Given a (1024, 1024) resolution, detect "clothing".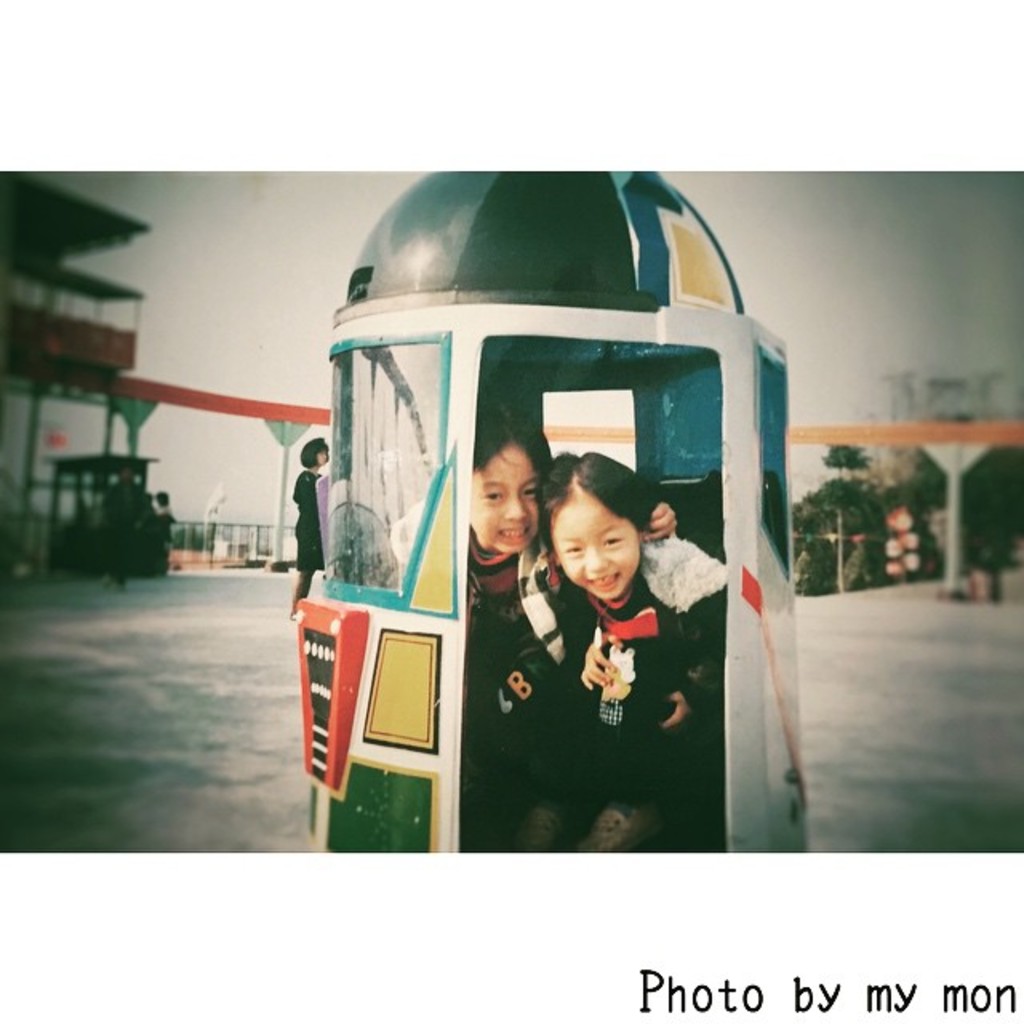
bbox(557, 582, 734, 790).
